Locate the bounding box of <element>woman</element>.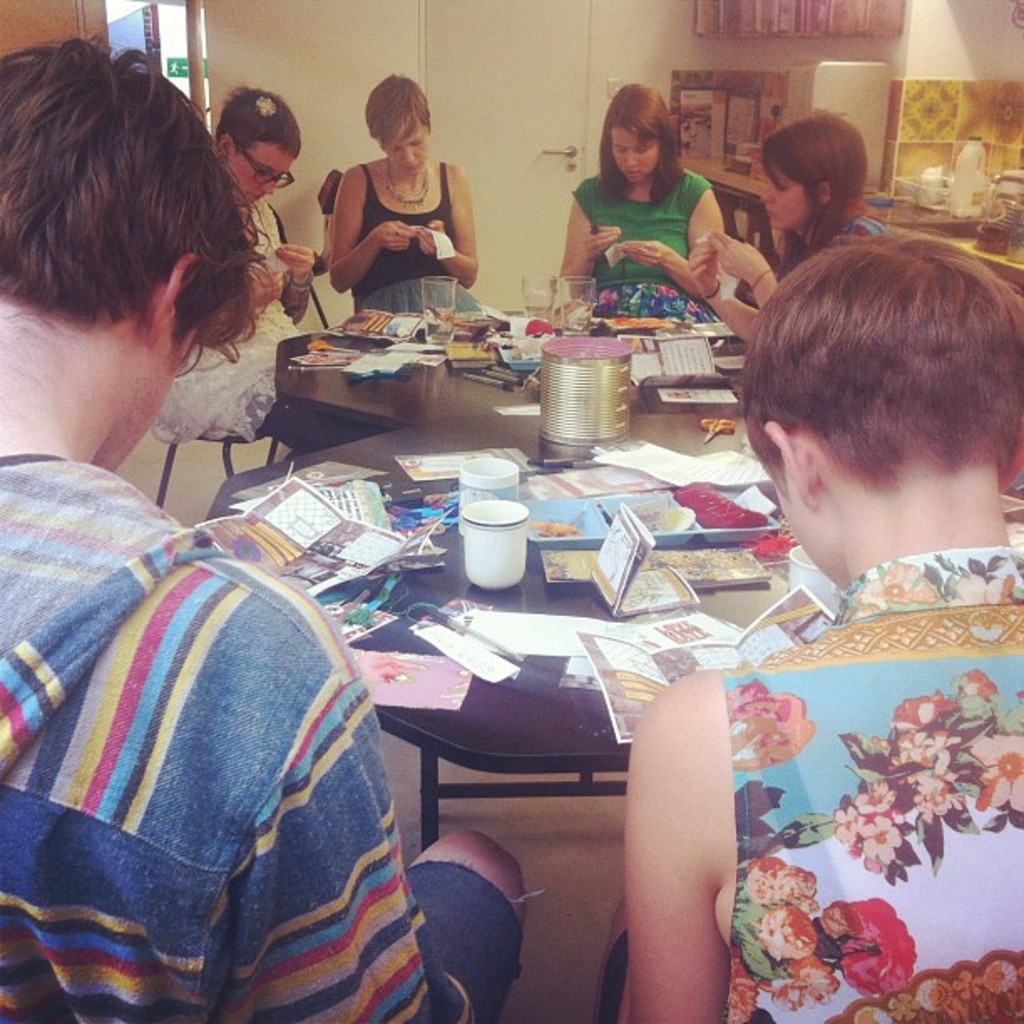
Bounding box: crop(557, 77, 736, 333).
